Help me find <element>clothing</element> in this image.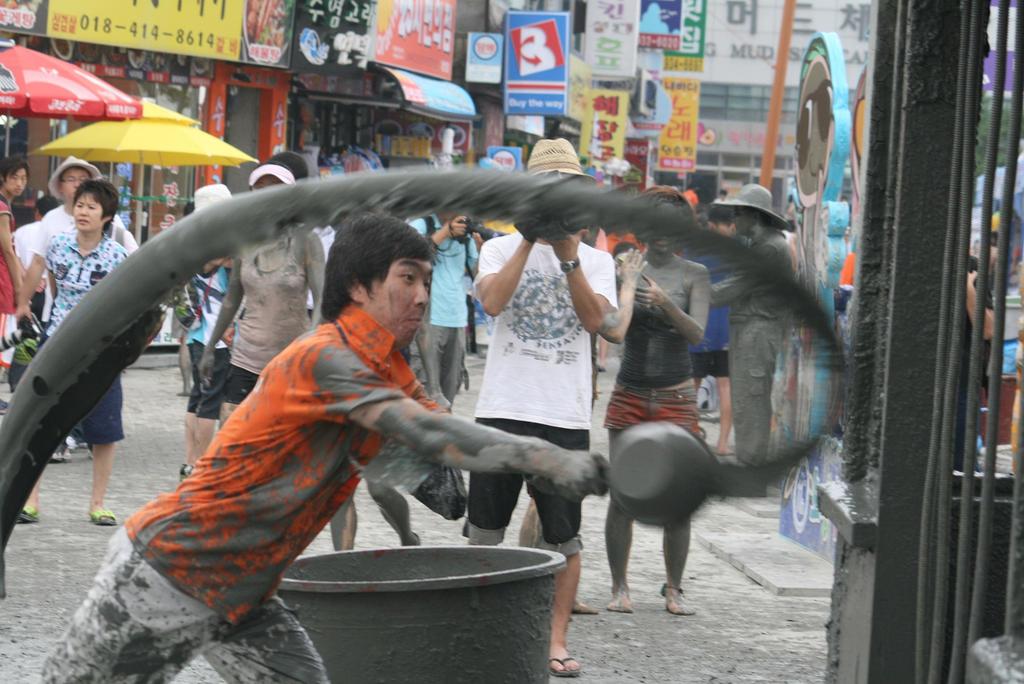
Found it: box(706, 216, 790, 493).
